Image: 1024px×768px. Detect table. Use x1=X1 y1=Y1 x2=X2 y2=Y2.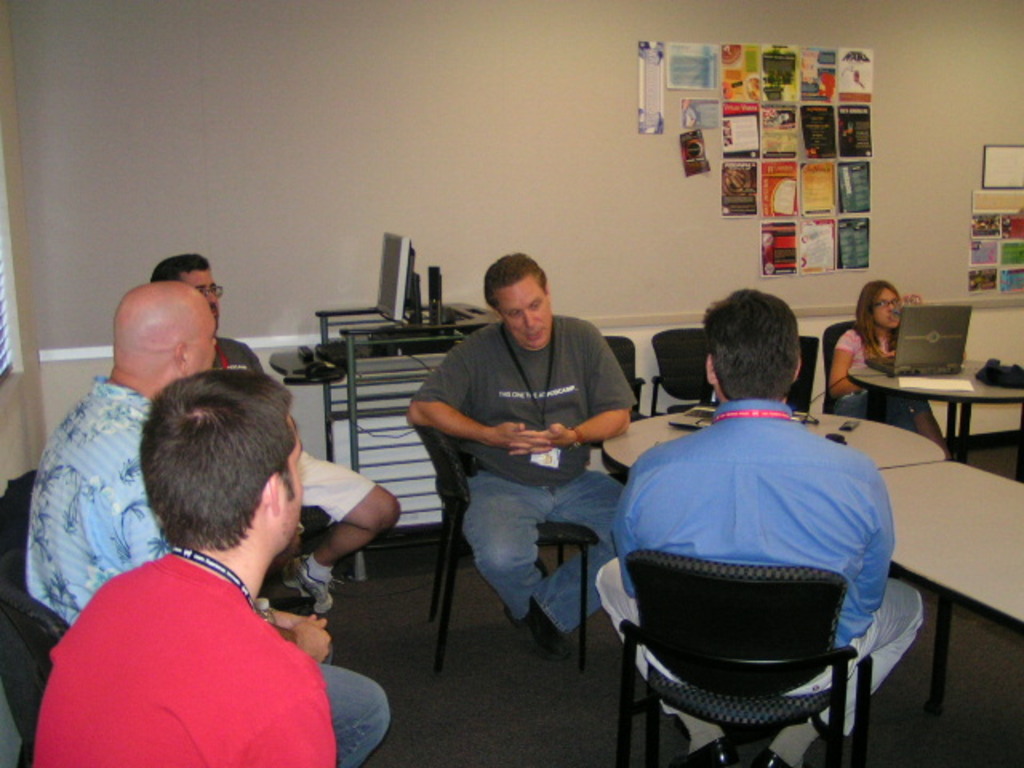
x1=600 y1=405 x2=1019 y2=706.
